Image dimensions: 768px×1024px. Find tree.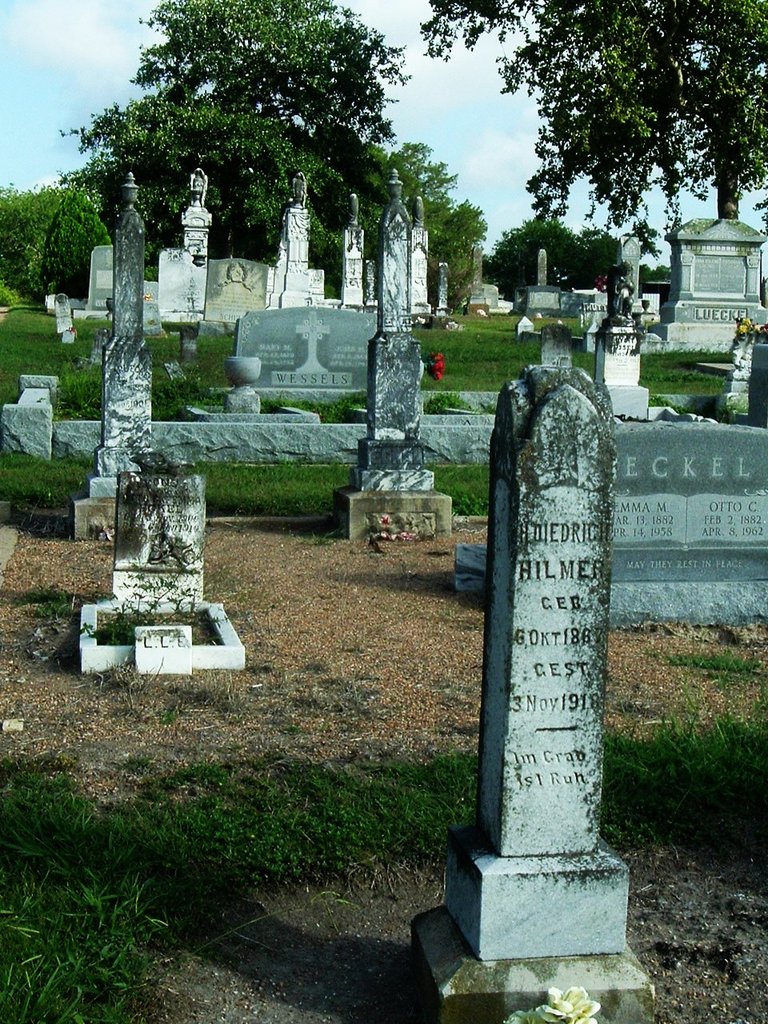
[81,22,475,338].
